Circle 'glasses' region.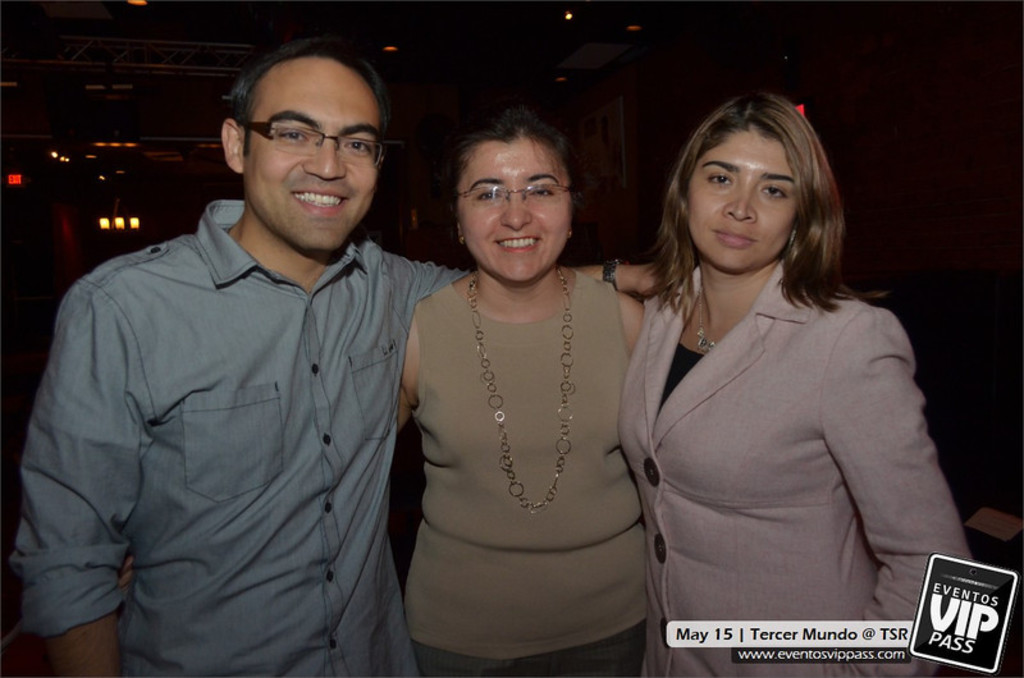
Region: 452:179:575:214.
